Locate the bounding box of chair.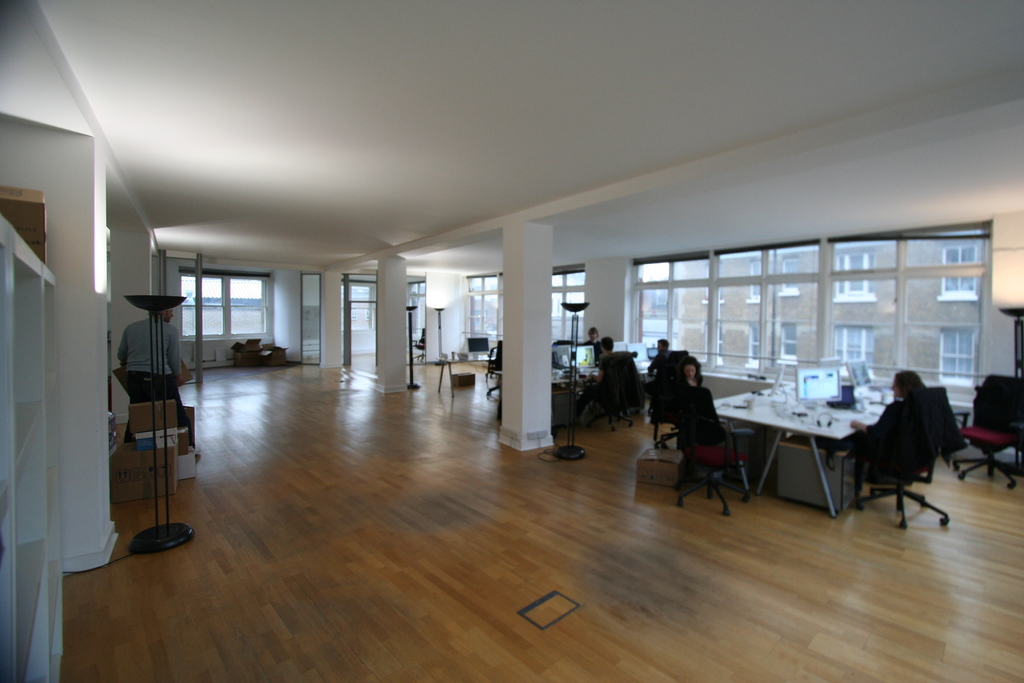
Bounding box: 946, 371, 1022, 493.
